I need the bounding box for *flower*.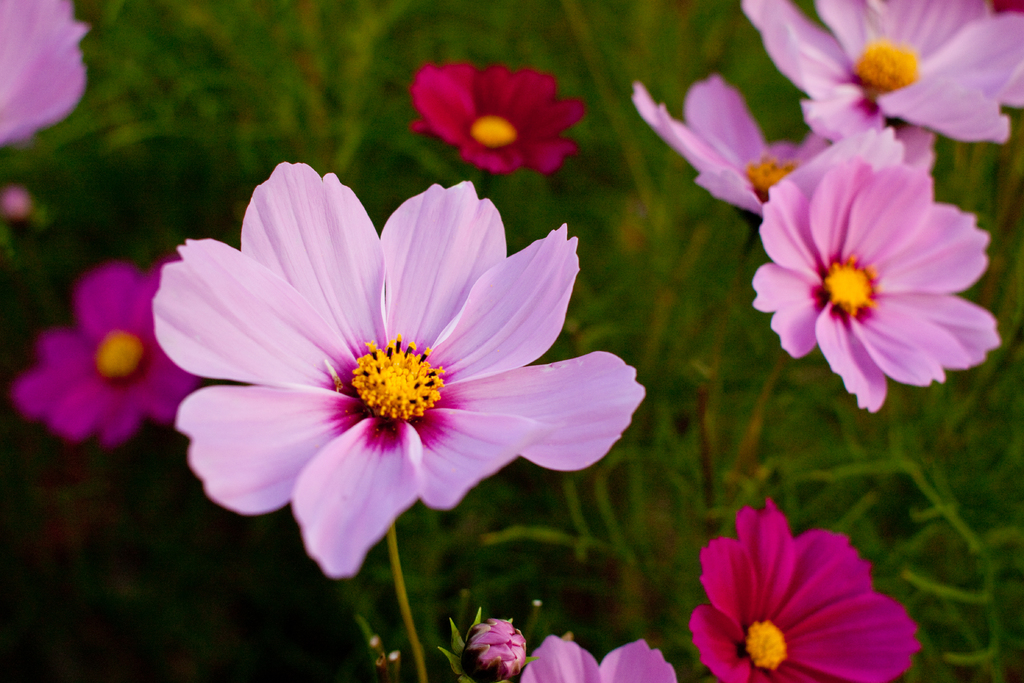
Here it is: x1=463 y1=620 x2=526 y2=682.
